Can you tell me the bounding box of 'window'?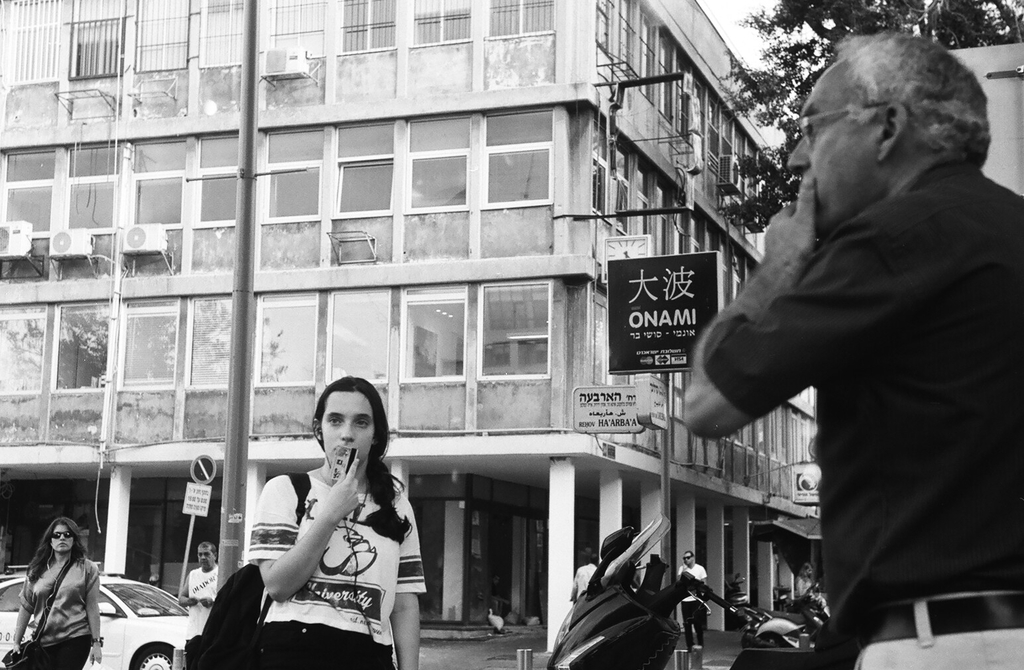
[x1=71, y1=183, x2=110, y2=223].
